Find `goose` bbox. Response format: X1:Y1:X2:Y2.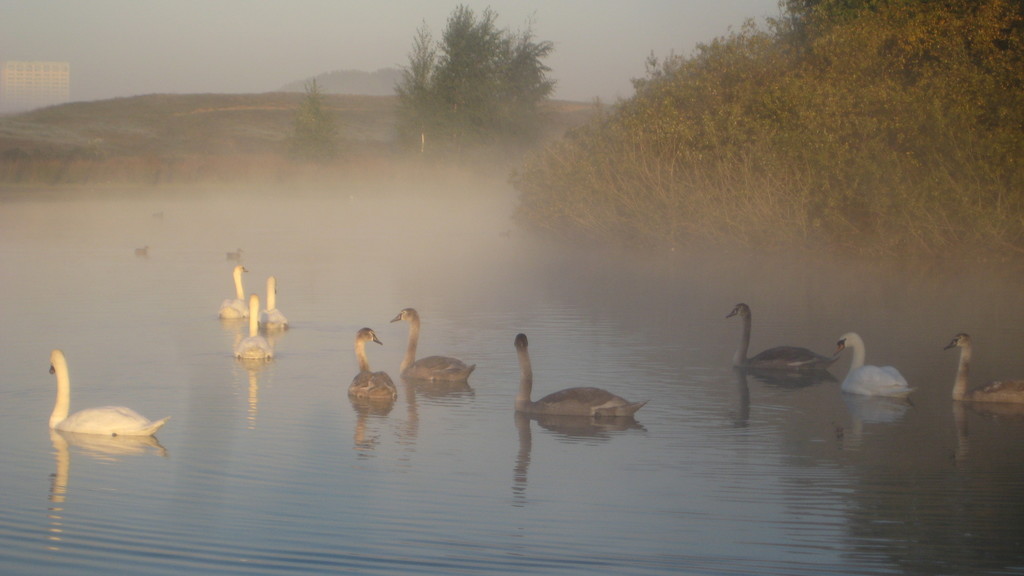
49:351:168:440.
